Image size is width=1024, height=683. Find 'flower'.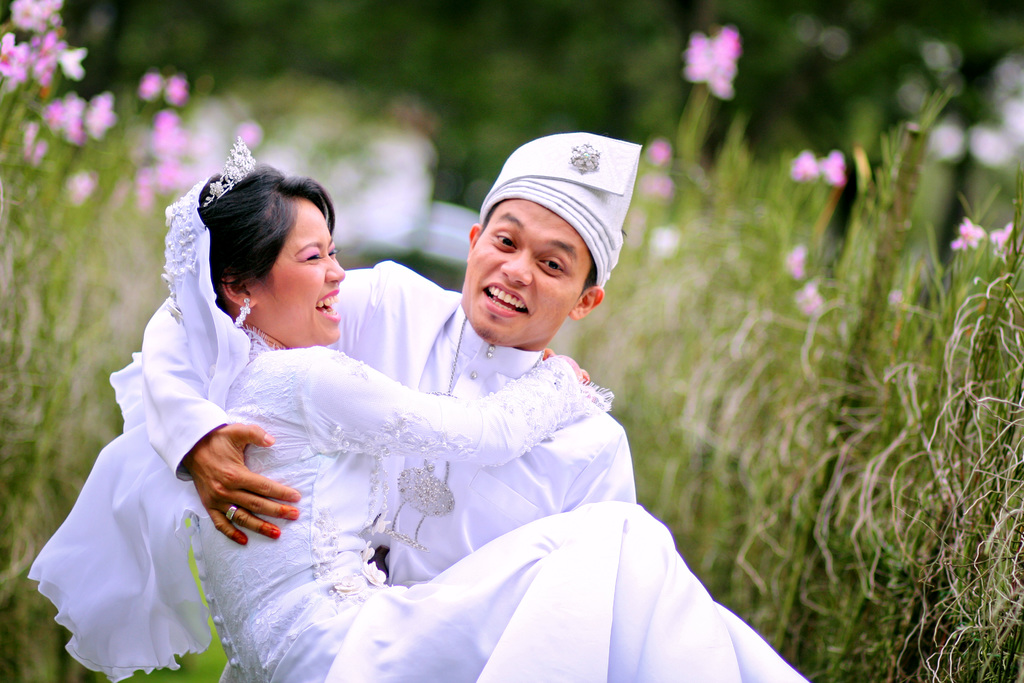
region(995, 59, 1023, 94).
